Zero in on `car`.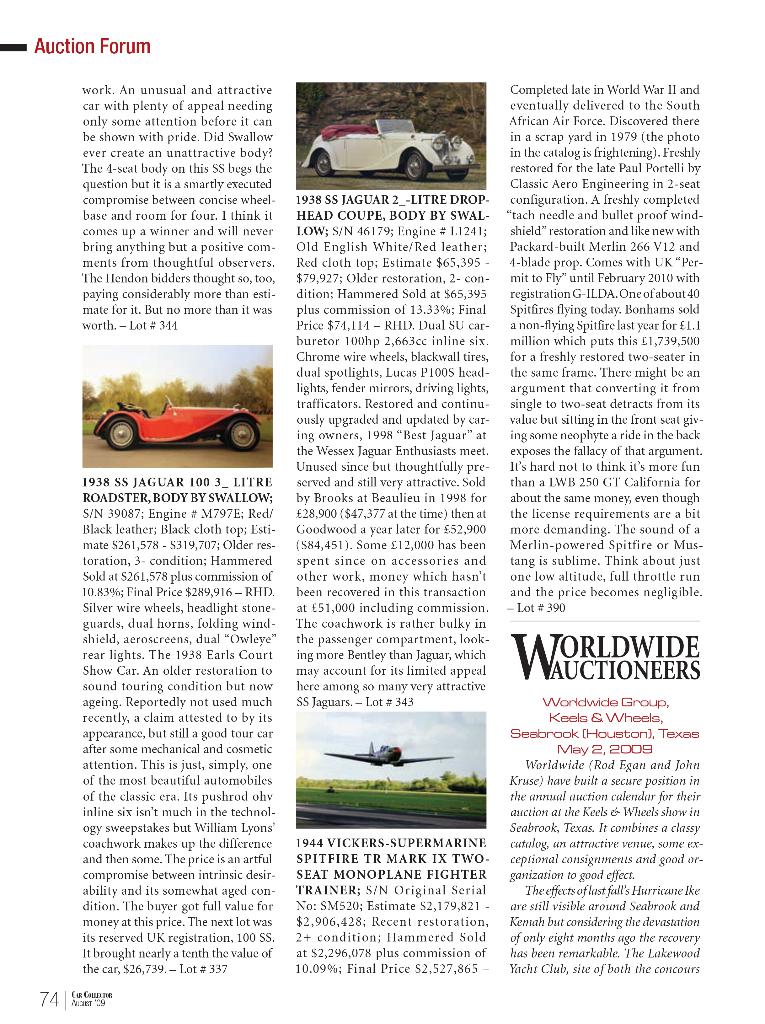
Zeroed in: (x1=93, y1=395, x2=261, y2=451).
